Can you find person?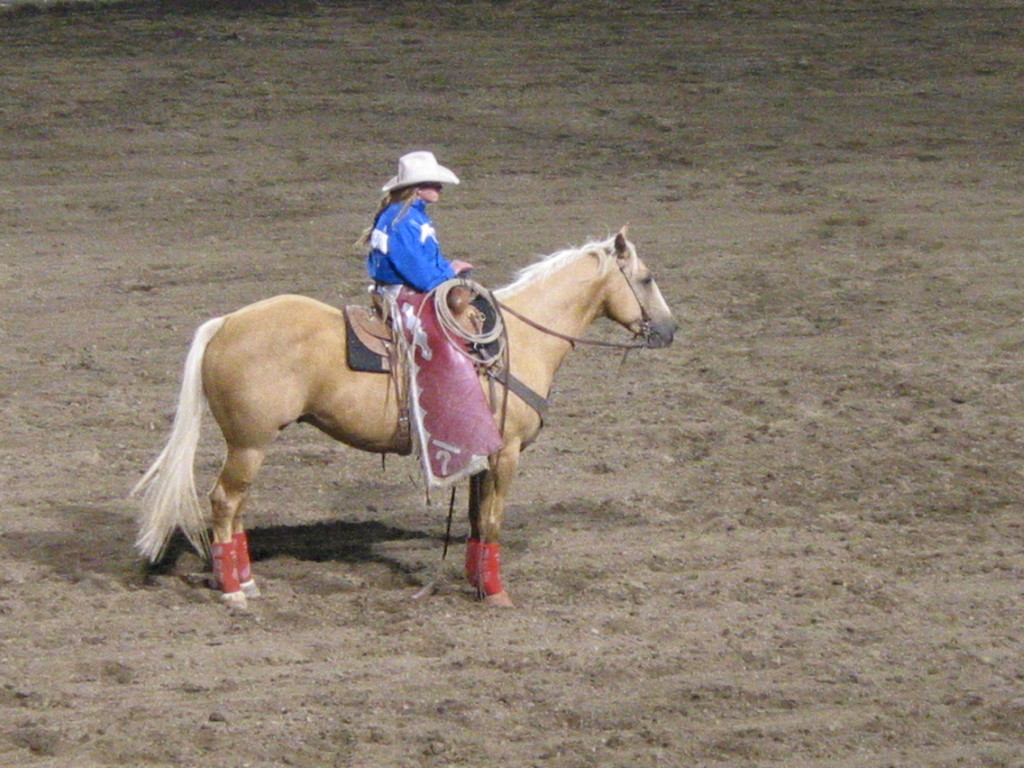
Yes, bounding box: bbox=[348, 145, 508, 388].
